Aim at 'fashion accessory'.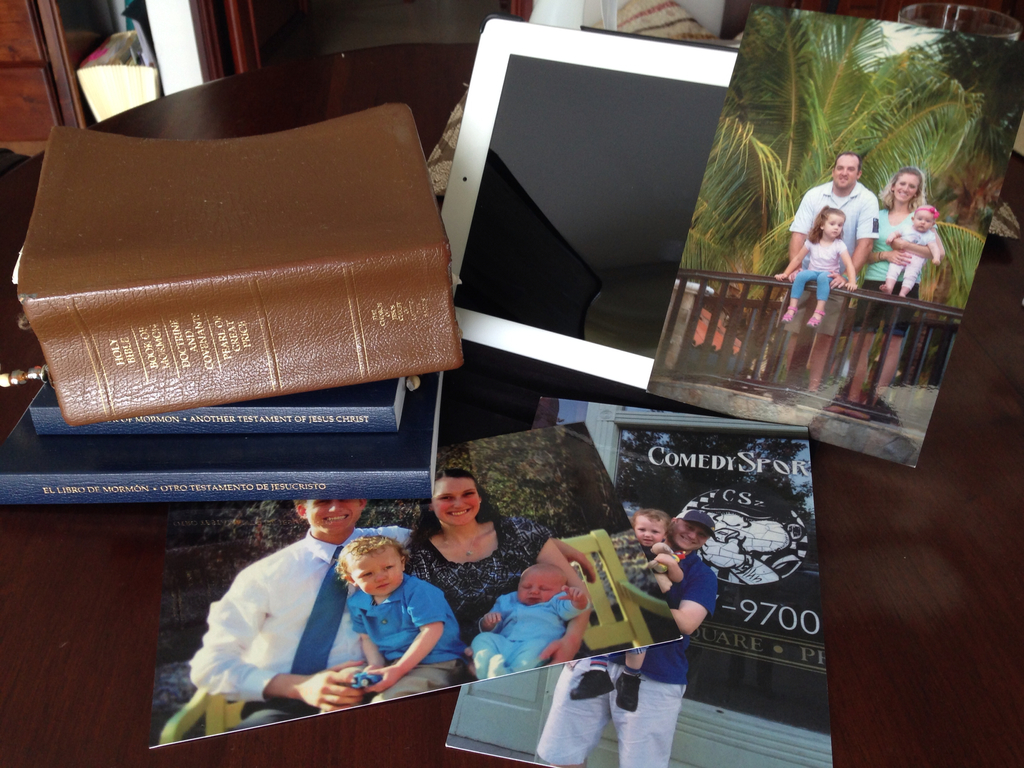
Aimed at Rect(912, 207, 940, 219).
